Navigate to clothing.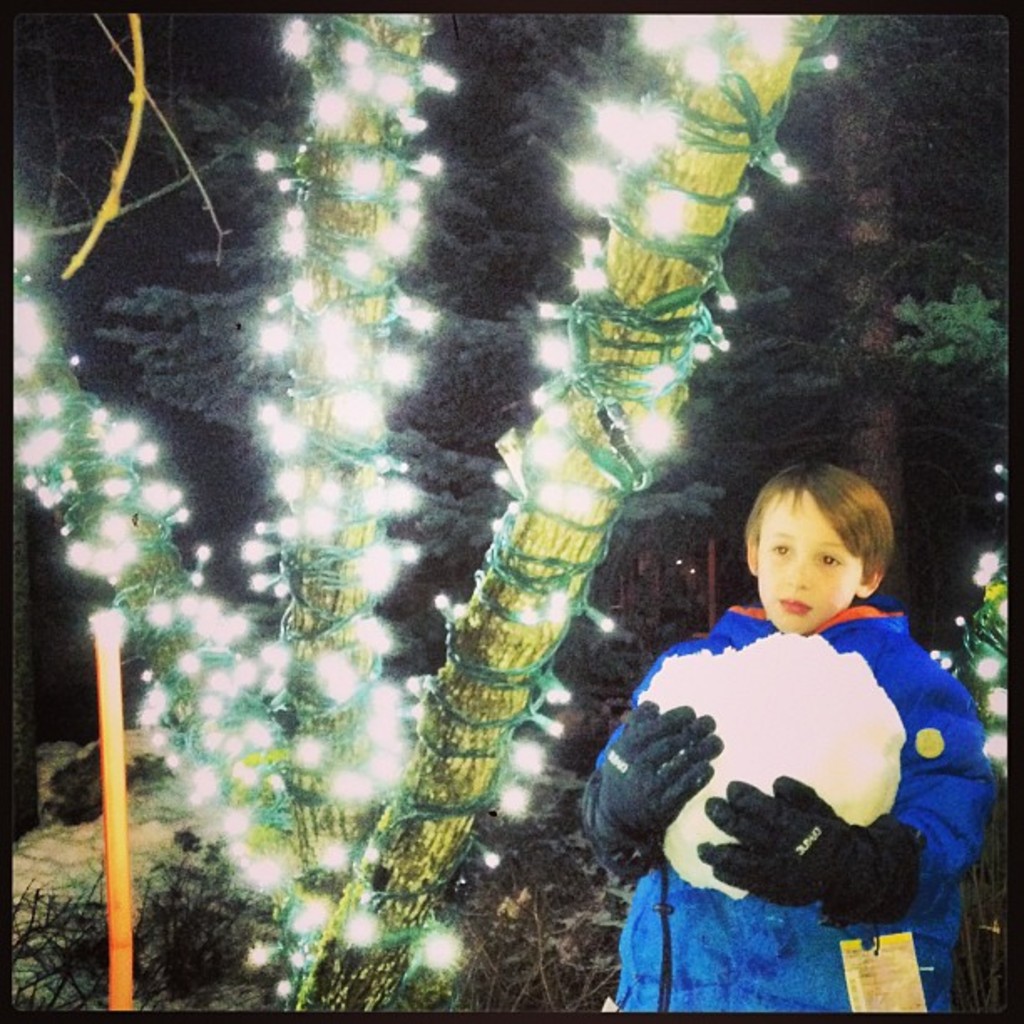
Navigation target: pyautogui.locateOnScreen(566, 599, 992, 1016).
